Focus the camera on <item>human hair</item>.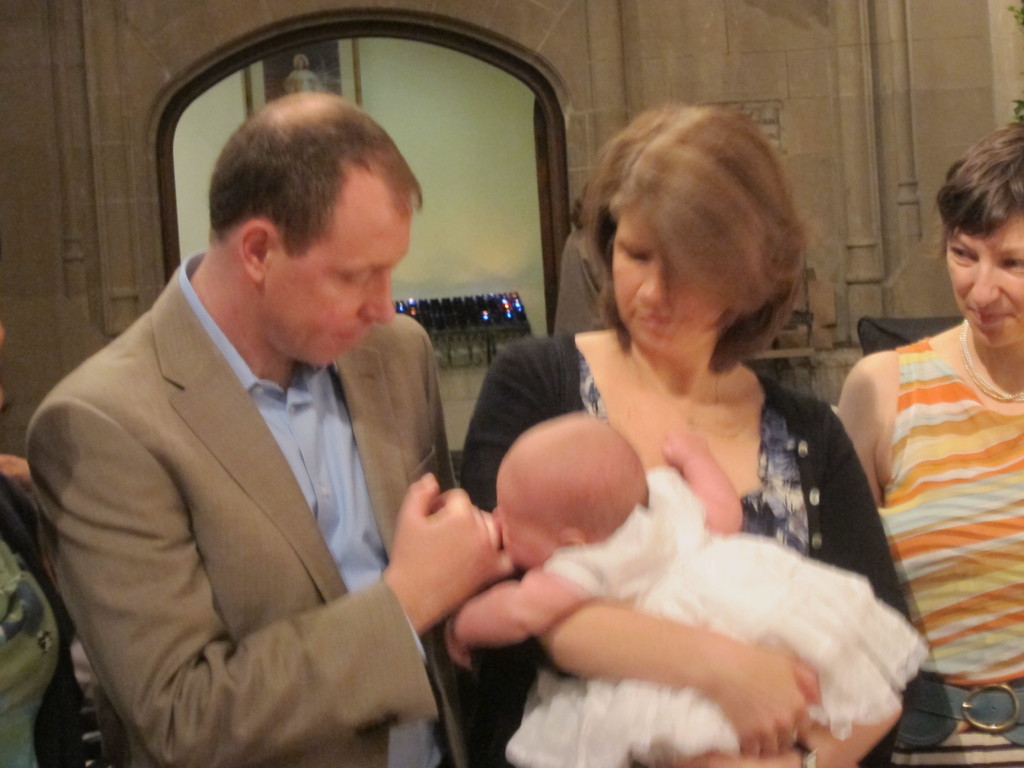
Focus region: 205/104/428/273.
